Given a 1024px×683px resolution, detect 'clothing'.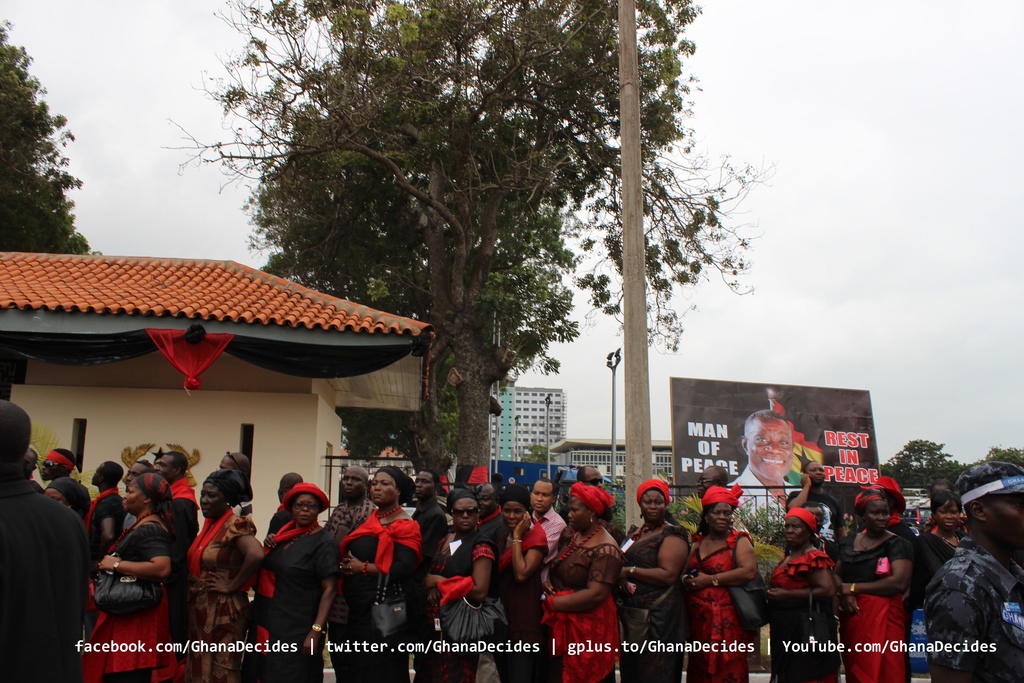
bbox=[0, 480, 102, 682].
